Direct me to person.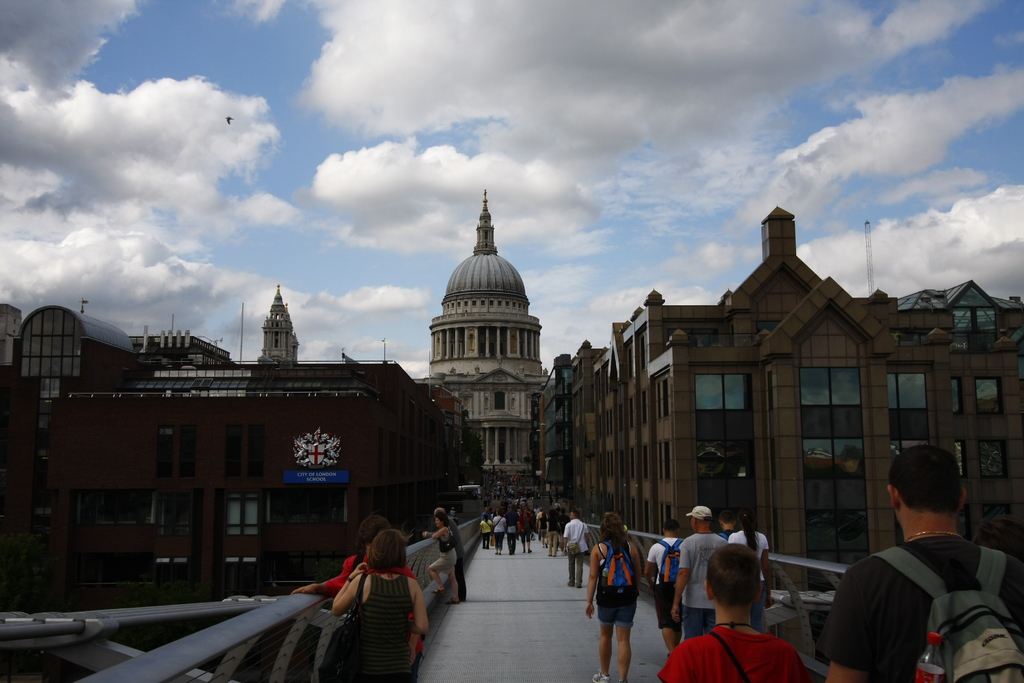
Direction: bbox(661, 543, 789, 682).
